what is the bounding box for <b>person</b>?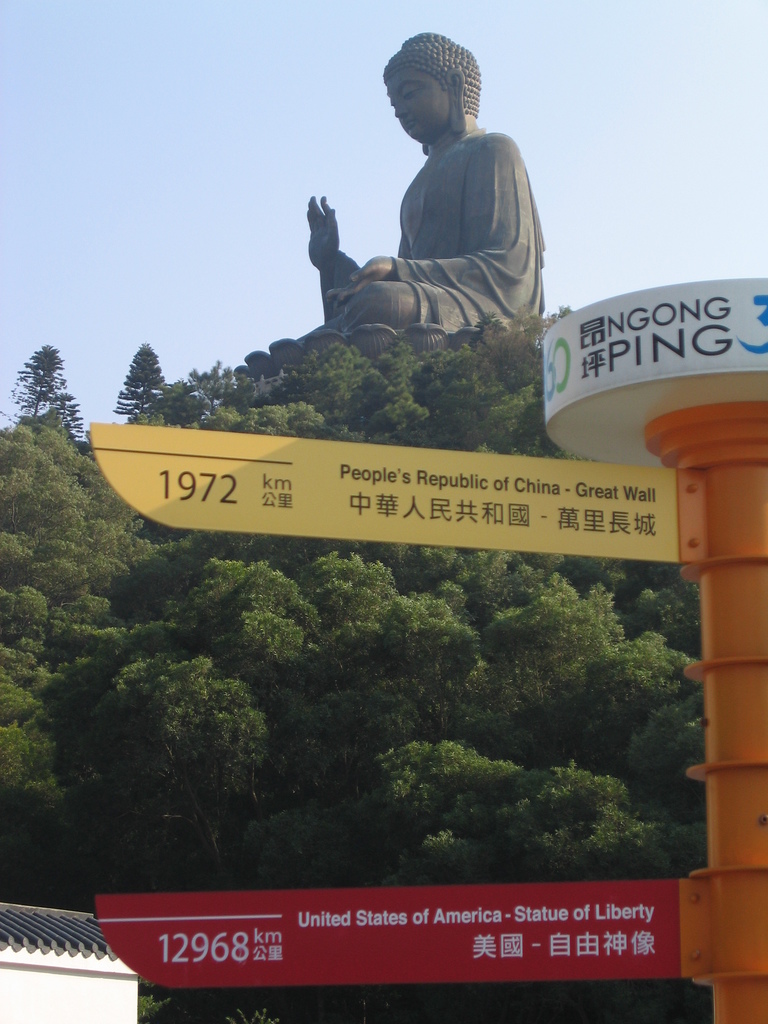
{"x1": 308, "y1": 36, "x2": 551, "y2": 344}.
